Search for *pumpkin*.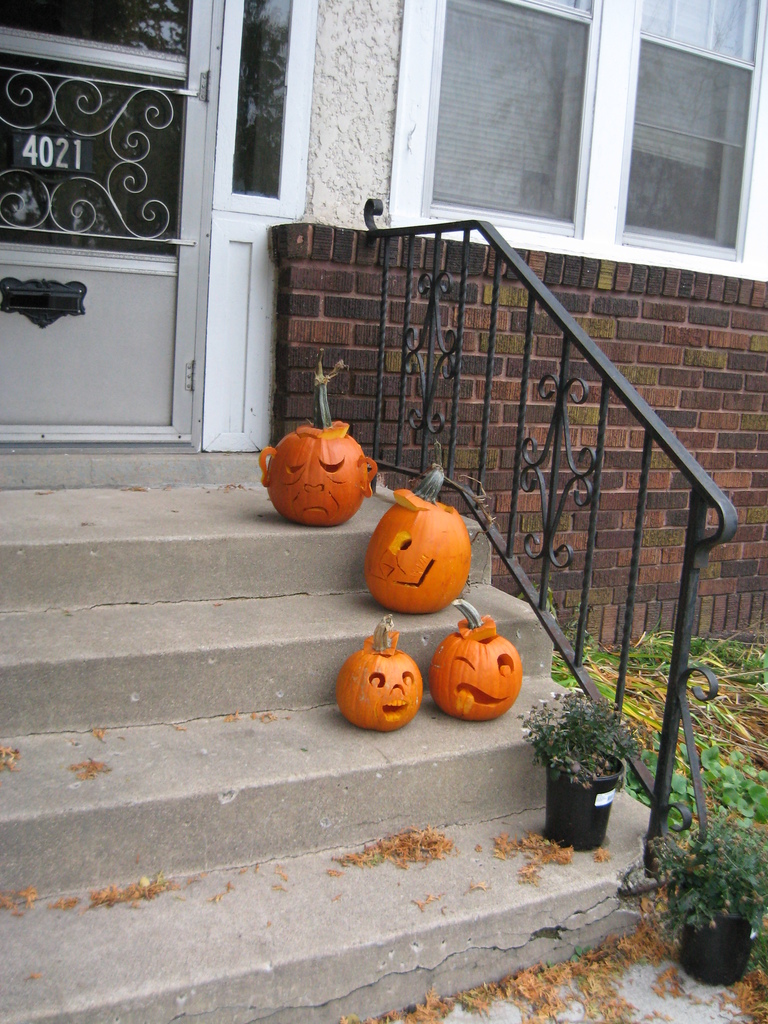
Found at locate(363, 491, 468, 614).
